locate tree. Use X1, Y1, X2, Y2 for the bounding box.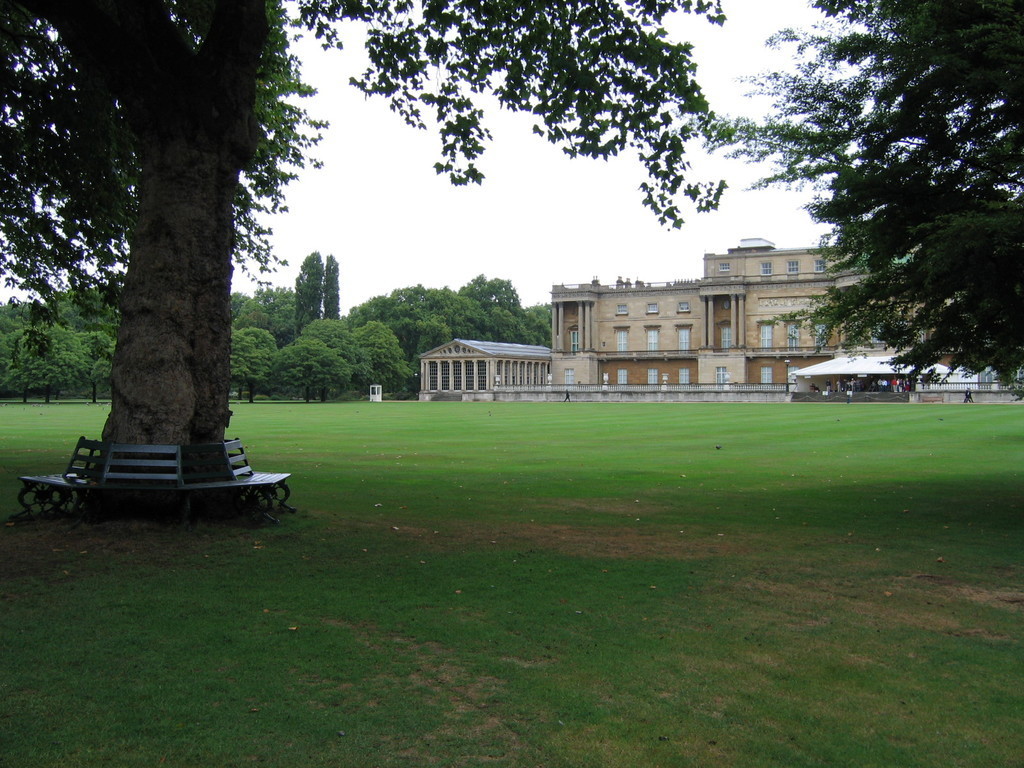
293, 249, 342, 335.
